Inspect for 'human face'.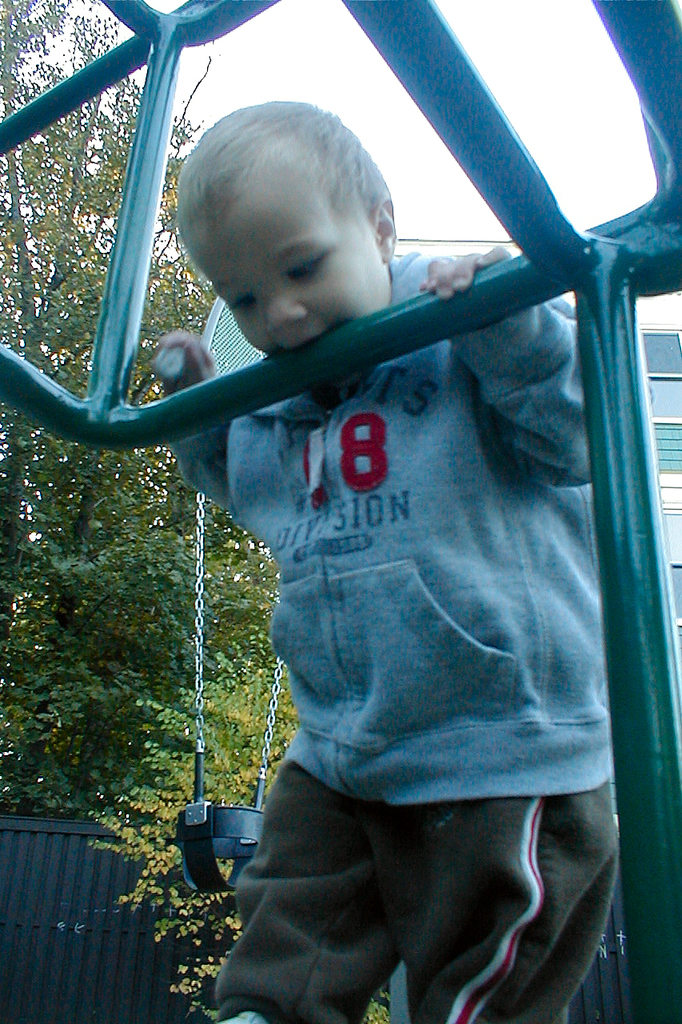
Inspection: 181/156/385/346.
